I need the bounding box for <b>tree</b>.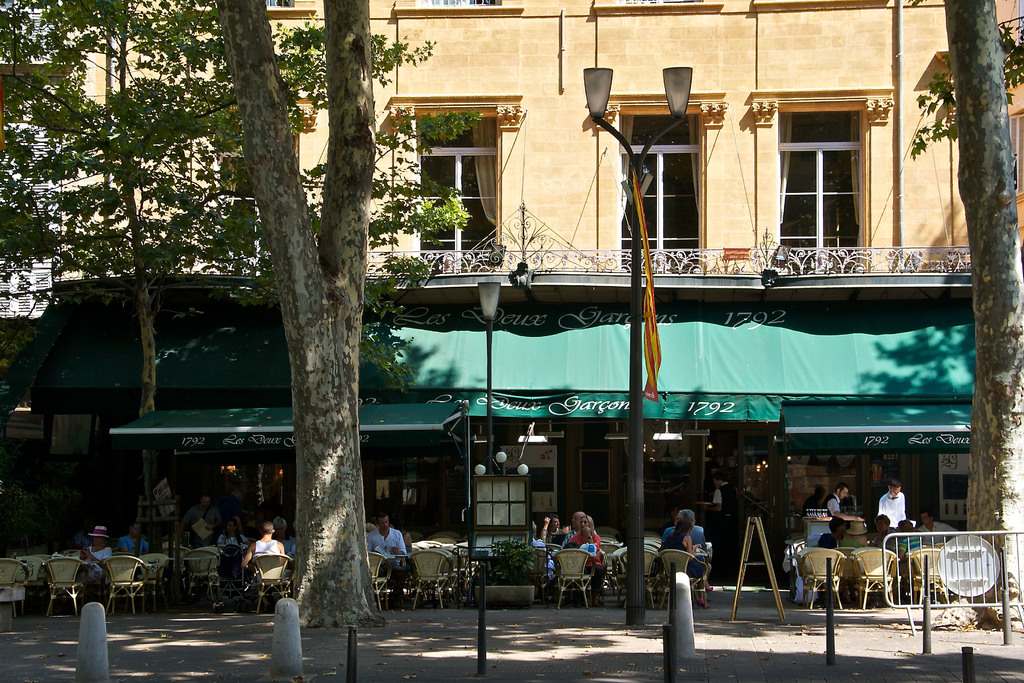
Here it is: <box>0,0,516,532</box>.
